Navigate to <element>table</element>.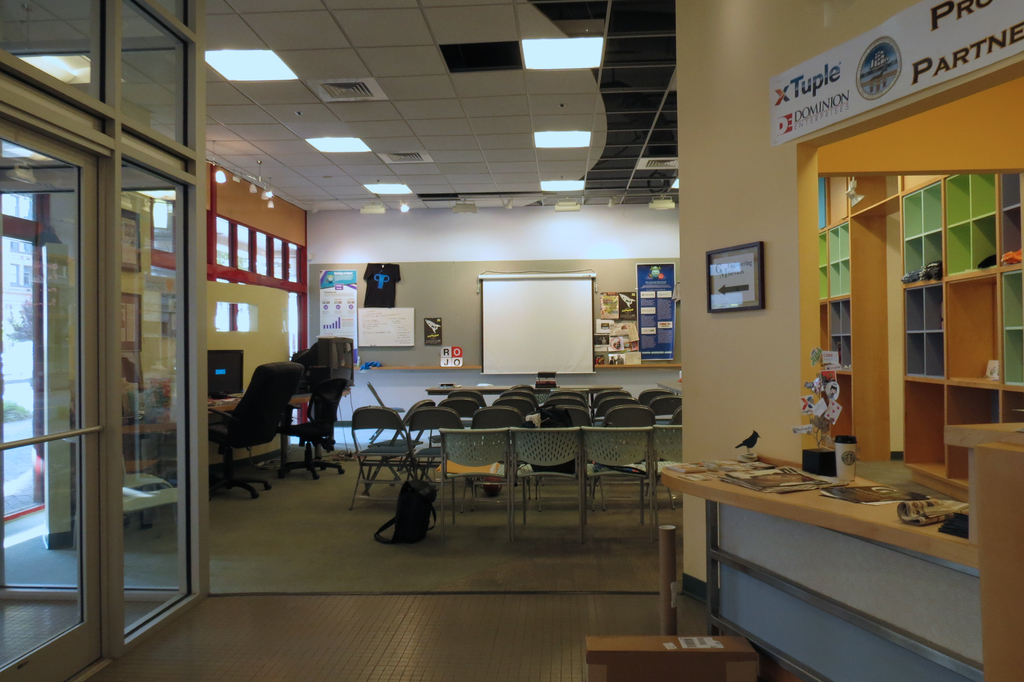
Navigation target: x1=426 y1=382 x2=627 y2=425.
